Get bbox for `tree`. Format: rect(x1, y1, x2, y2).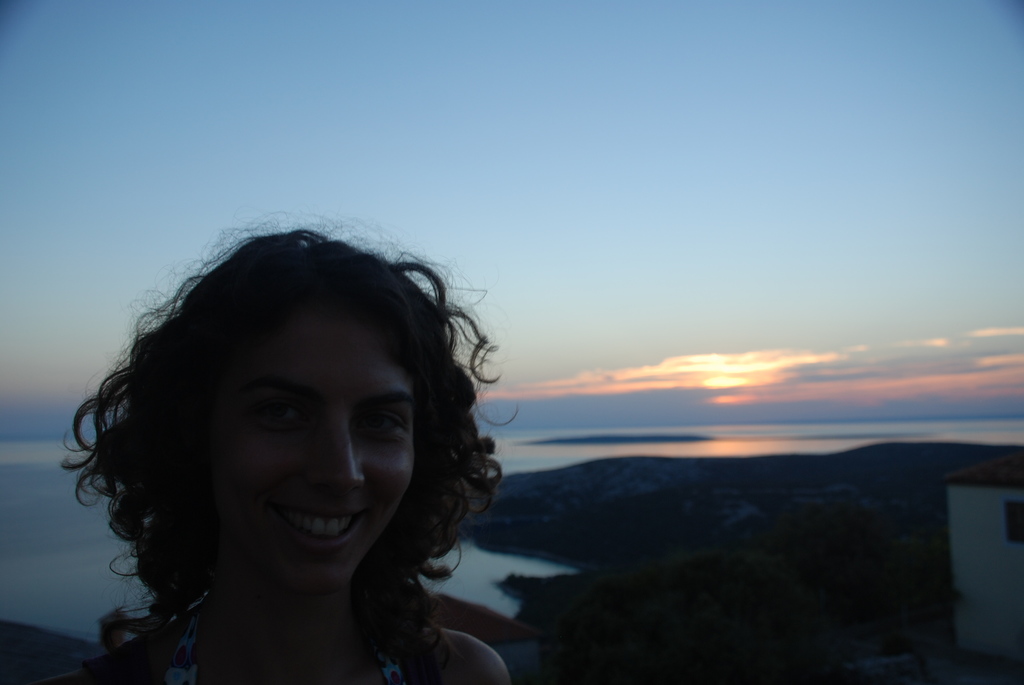
rect(535, 553, 831, 684).
